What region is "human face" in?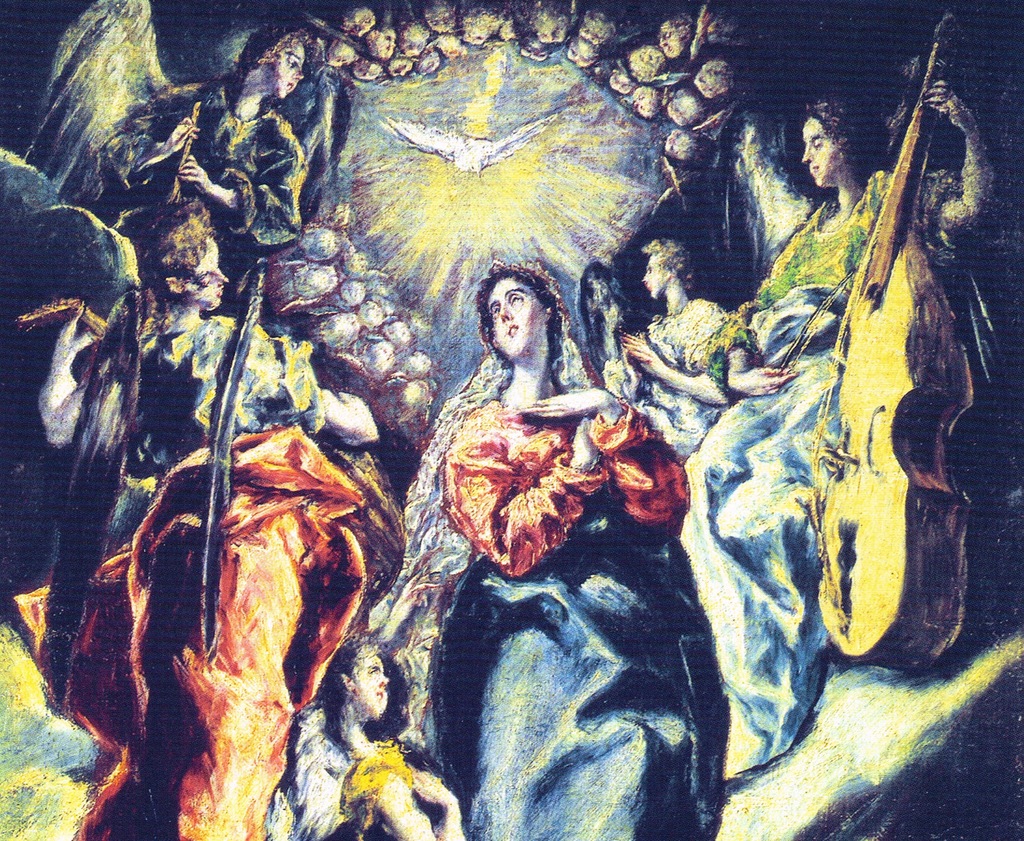
rect(799, 114, 831, 189).
